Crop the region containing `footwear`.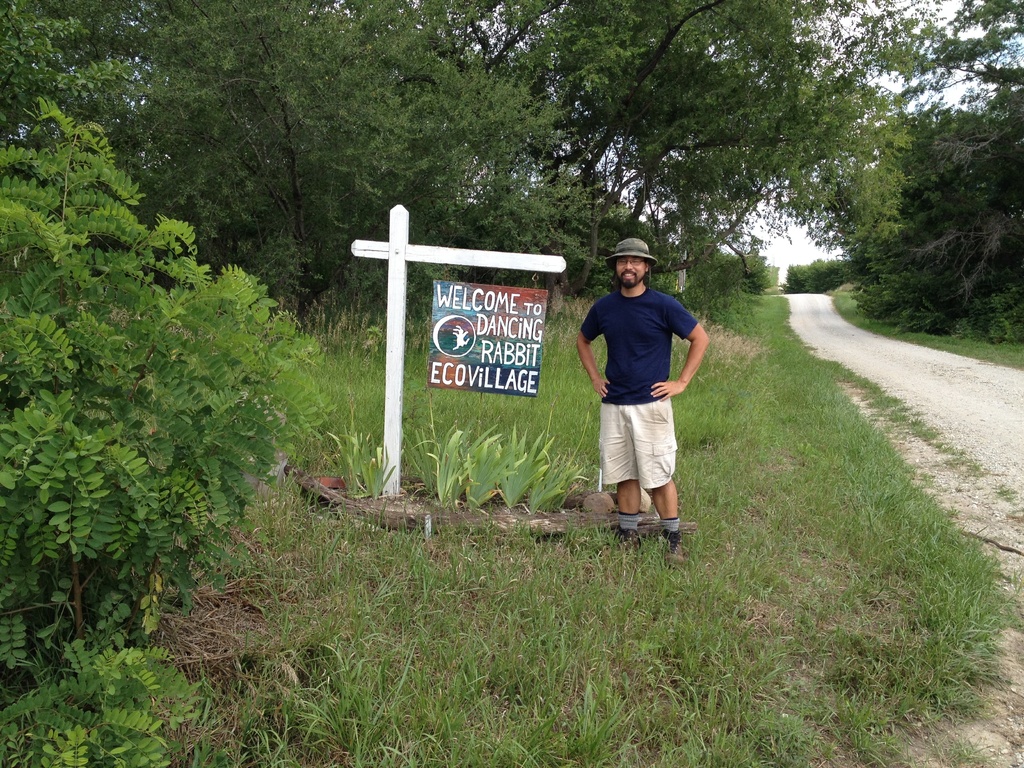
Crop region: <bbox>662, 526, 686, 573</bbox>.
